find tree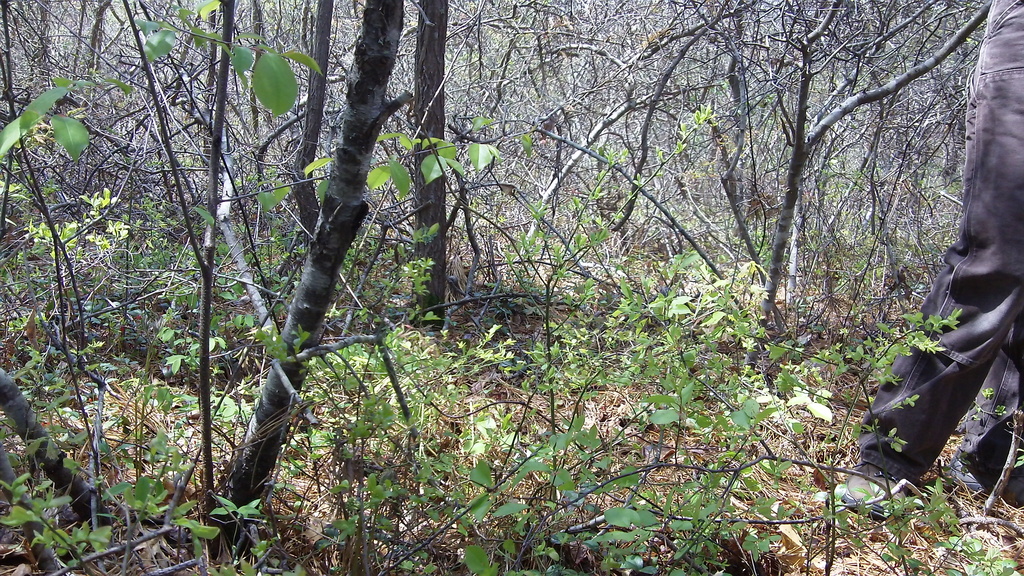
rect(508, 45, 783, 355)
